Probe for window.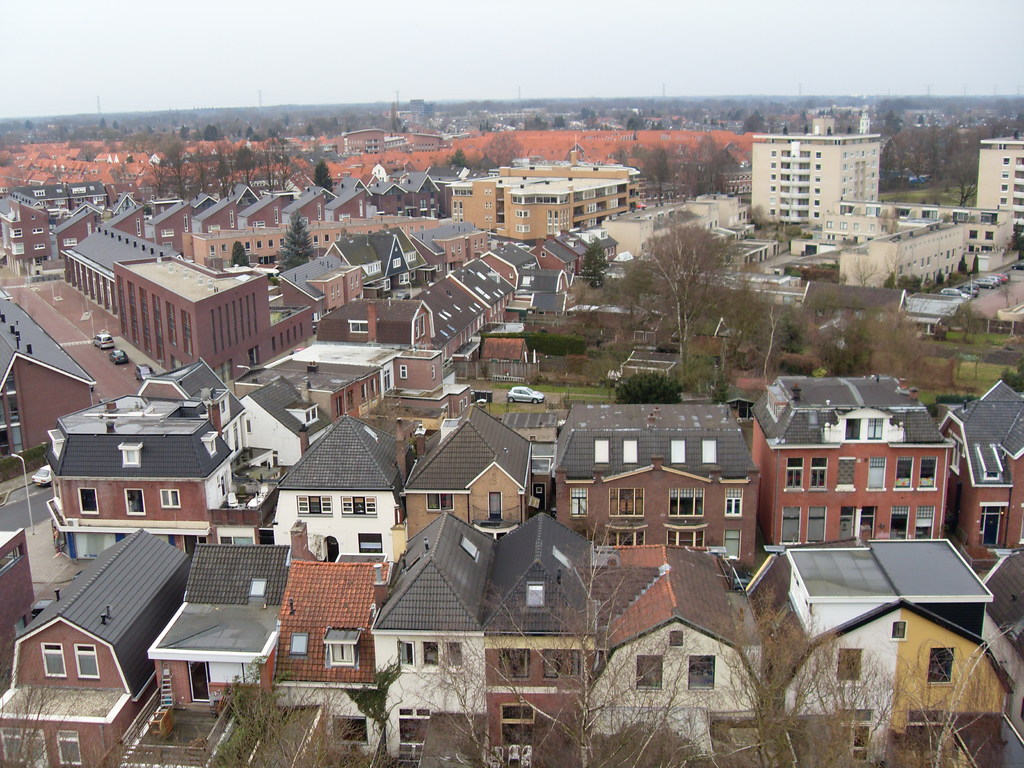
Probe result: <box>609,487,646,519</box>.
